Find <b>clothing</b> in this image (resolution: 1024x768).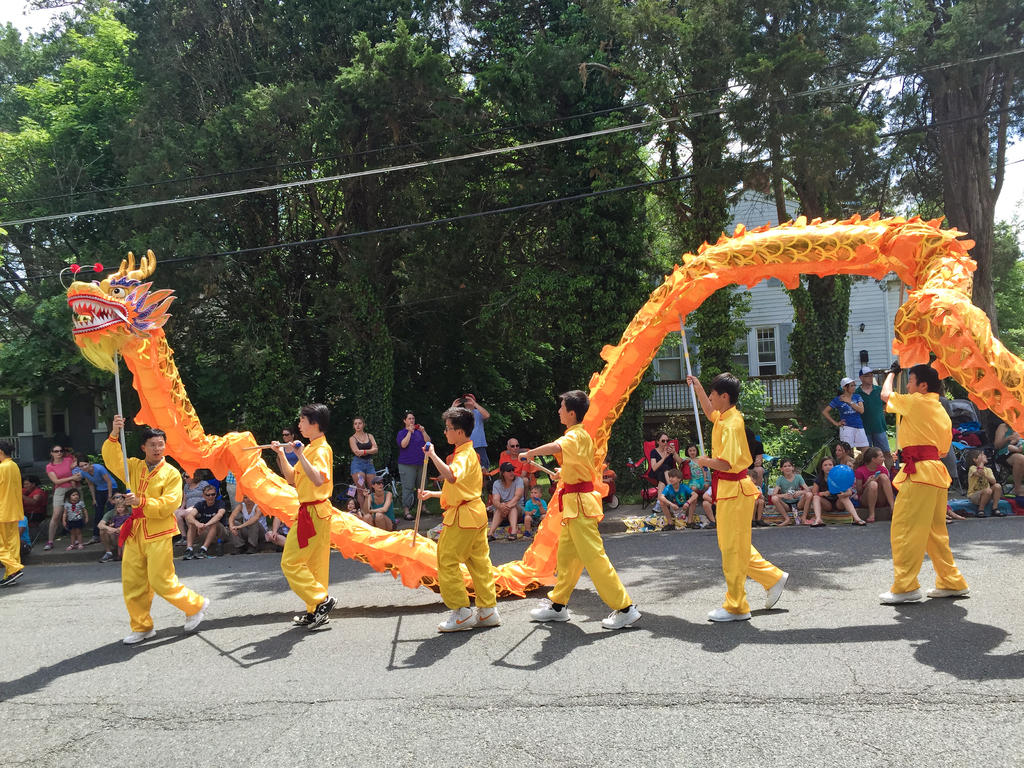
[44,454,80,504].
